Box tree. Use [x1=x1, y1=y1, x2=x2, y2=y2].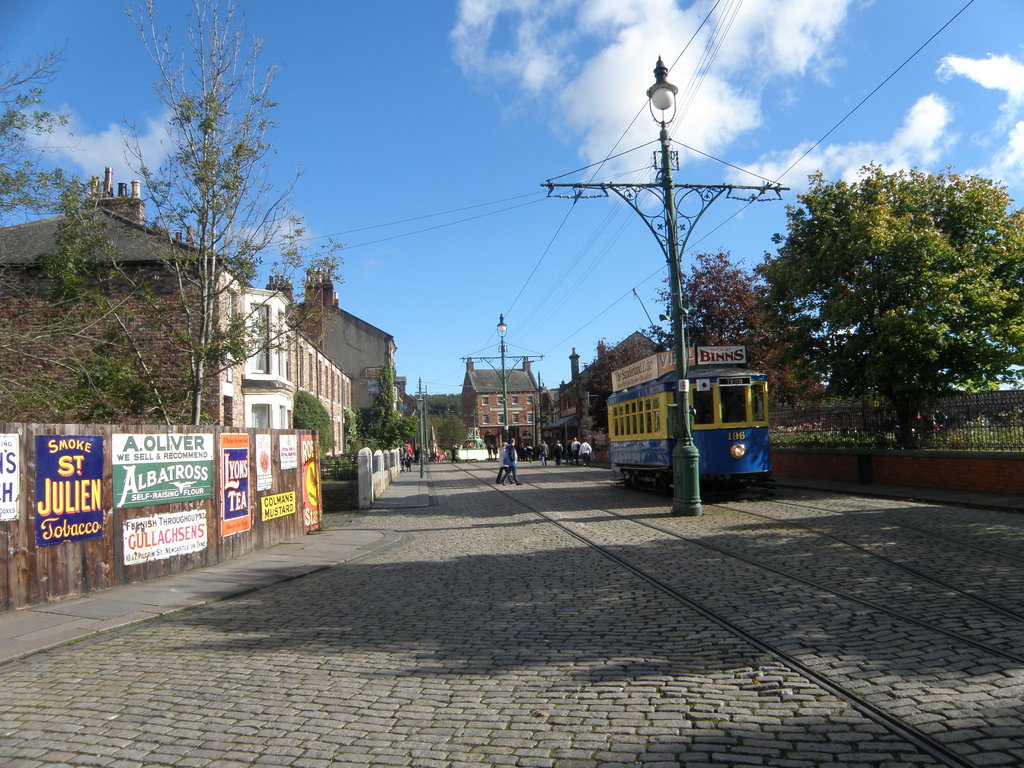
[x1=0, y1=40, x2=149, y2=422].
